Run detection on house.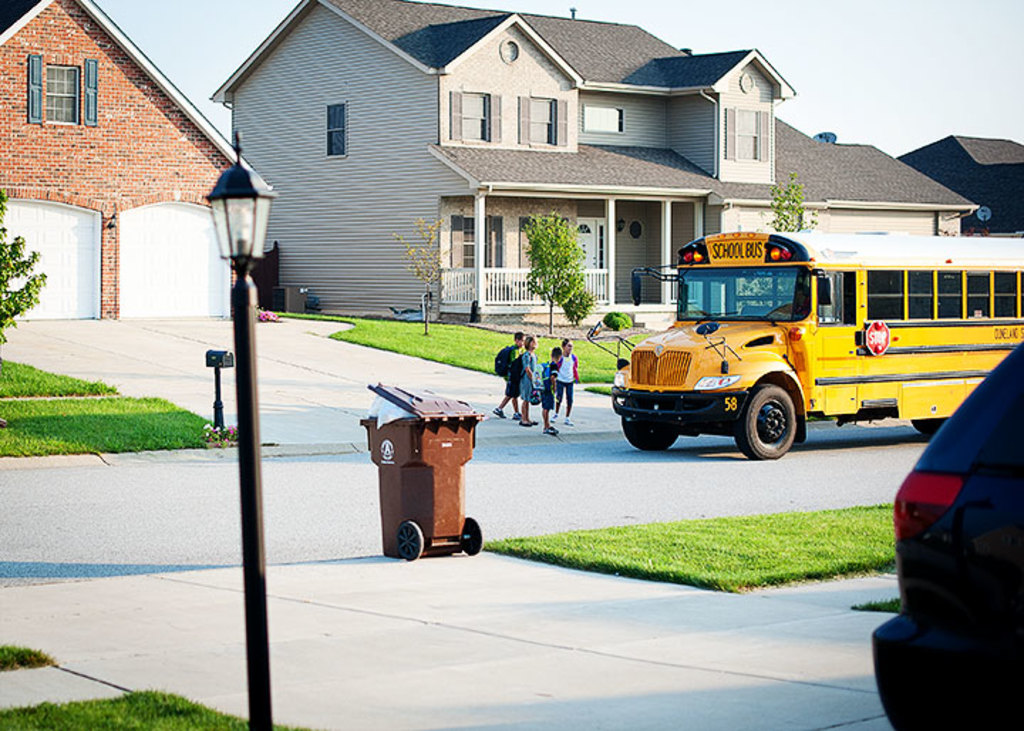
Result: [left=889, top=134, right=1023, bottom=240].
